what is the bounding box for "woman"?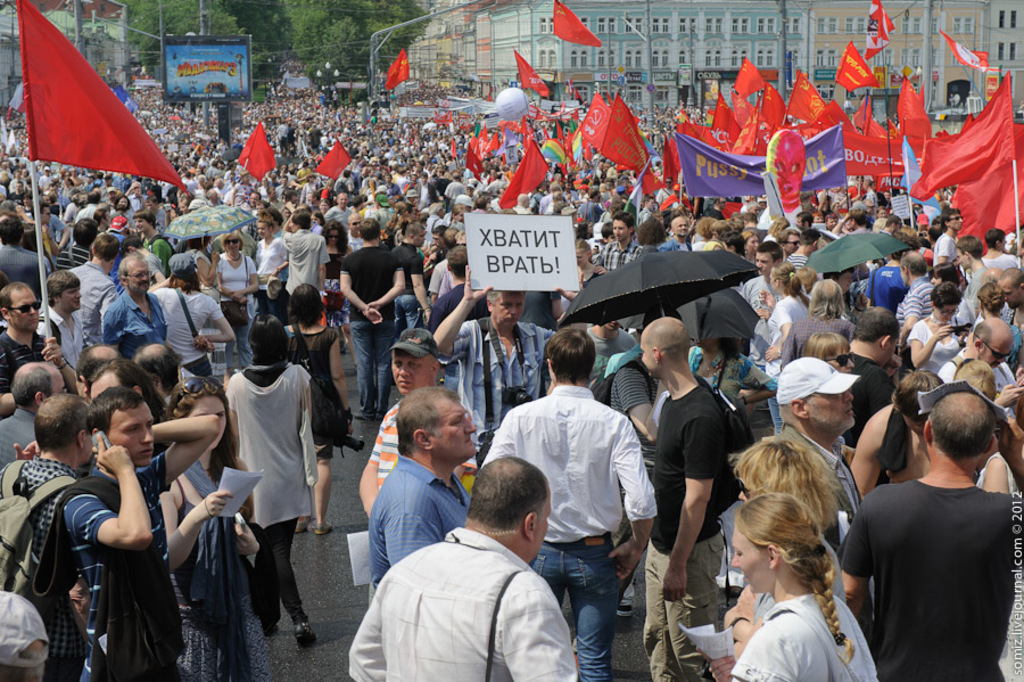
[281,281,348,532].
